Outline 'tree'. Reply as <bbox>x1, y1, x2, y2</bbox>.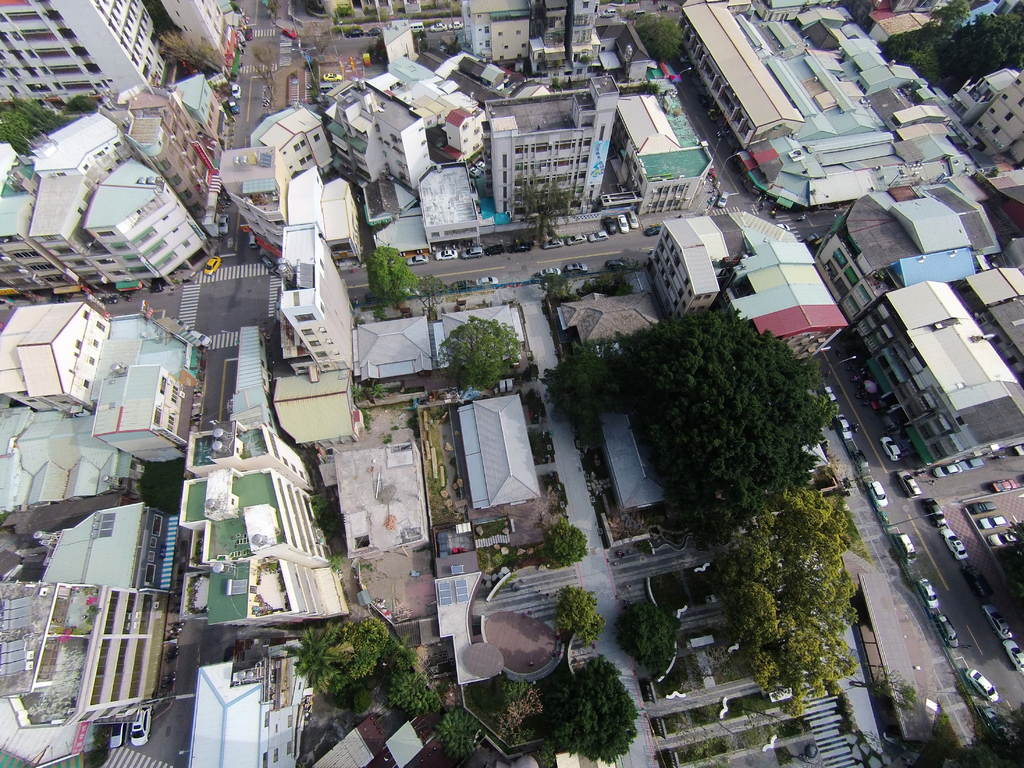
<bbox>157, 30, 227, 78</bbox>.
